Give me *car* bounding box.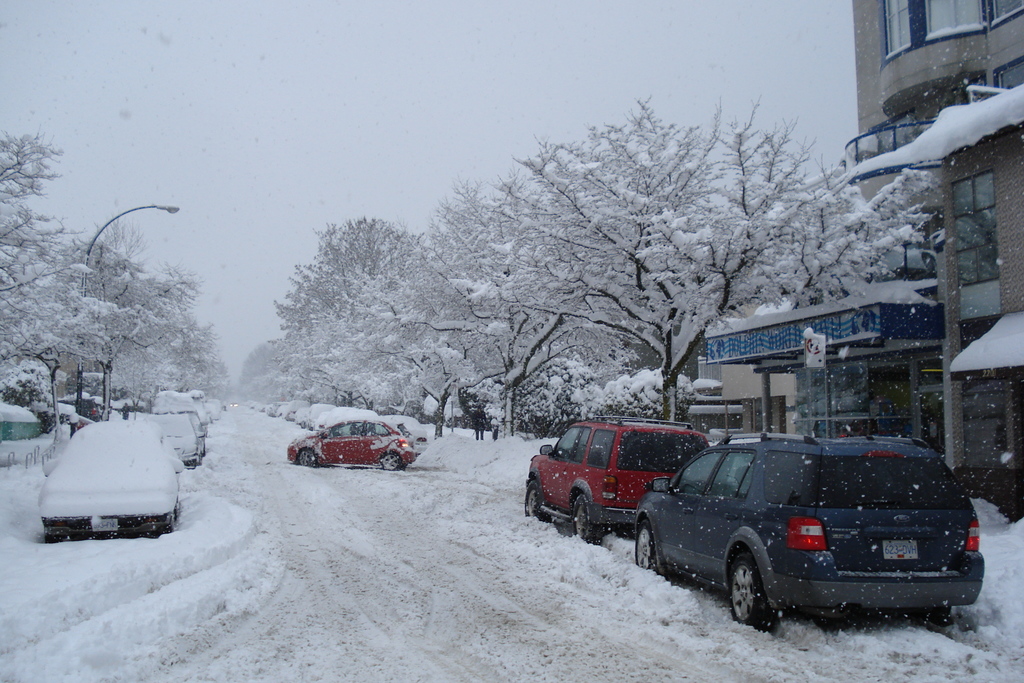
<bbox>33, 415, 183, 534</bbox>.
